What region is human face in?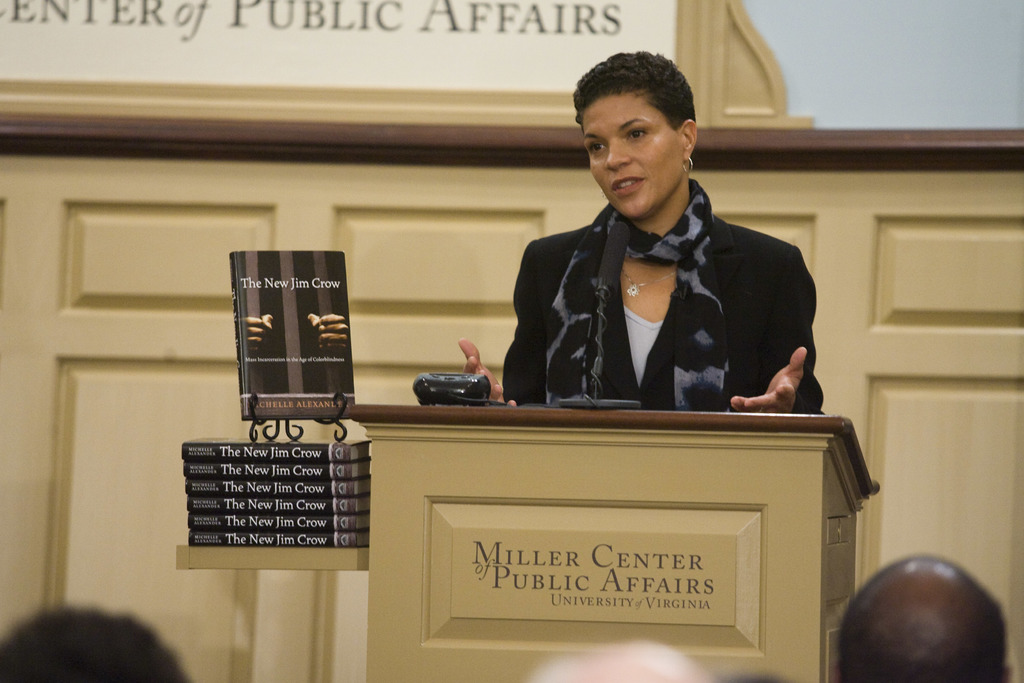
select_region(583, 97, 691, 224).
